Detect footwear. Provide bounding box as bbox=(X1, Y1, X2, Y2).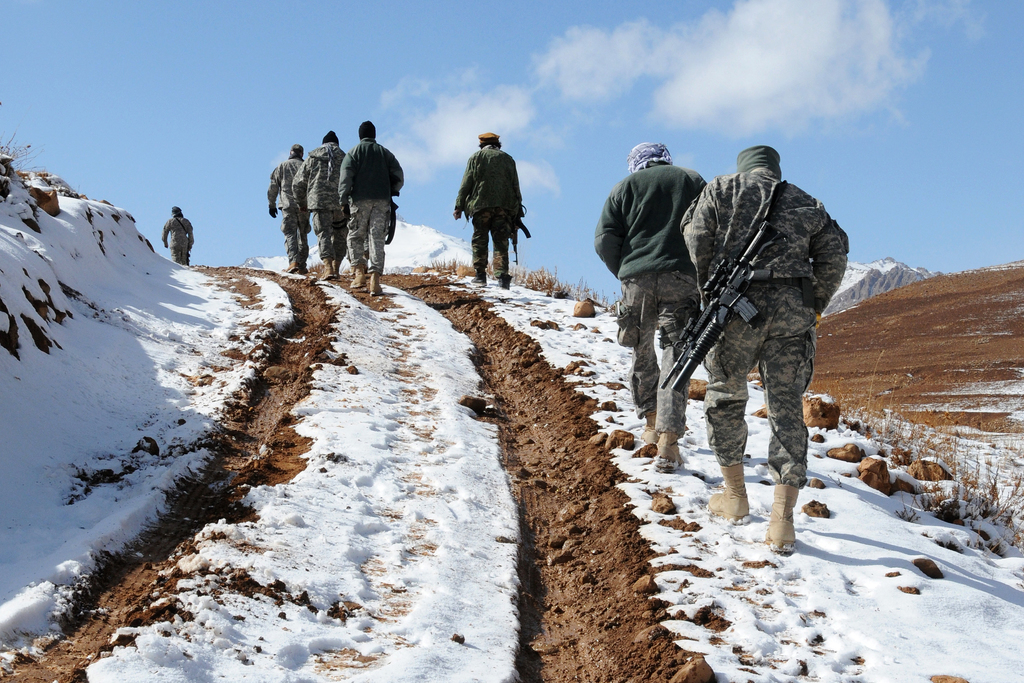
bbox=(653, 434, 683, 470).
